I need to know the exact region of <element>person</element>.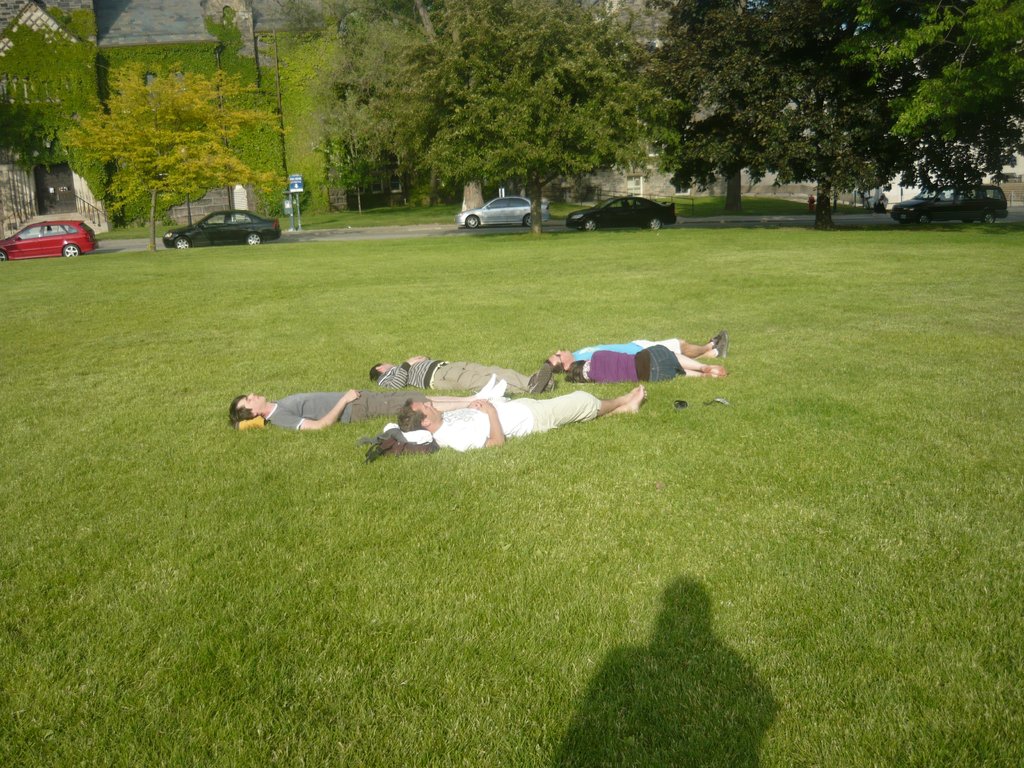
Region: bbox(227, 372, 507, 429).
